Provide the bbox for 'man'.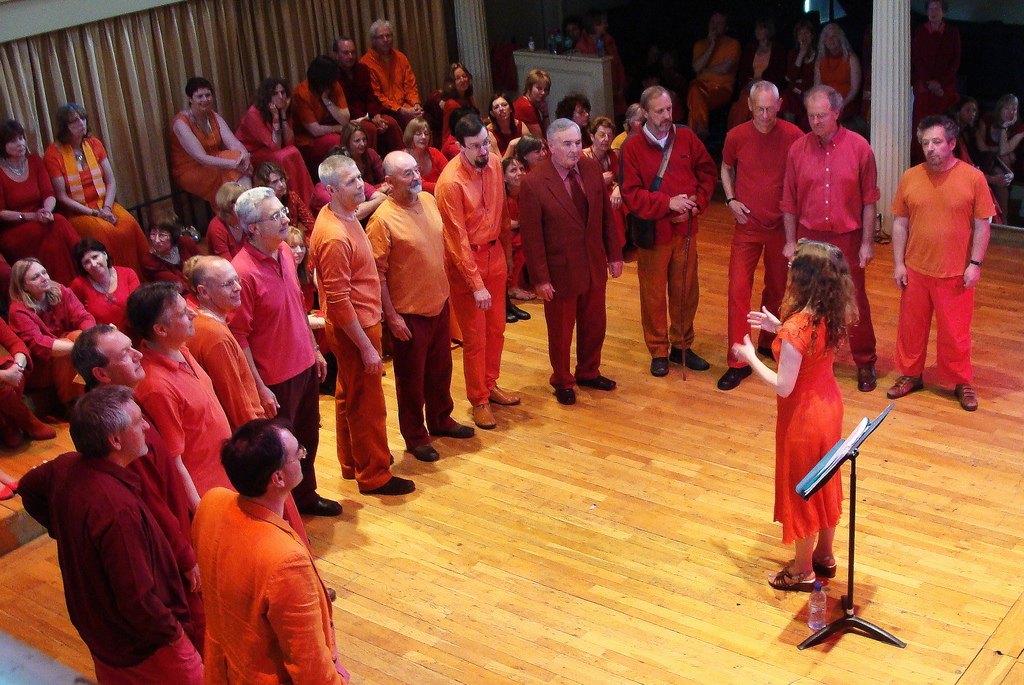
select_region(67, 323, 196, 589).
